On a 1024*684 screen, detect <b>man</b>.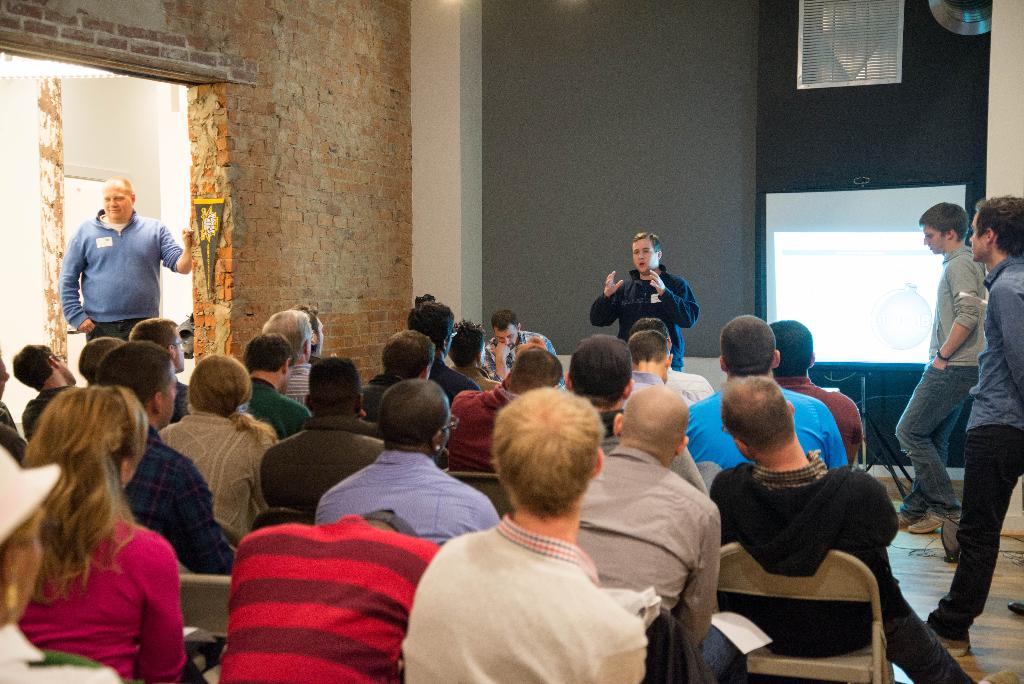
<bbox>883, 201, 989, 537</bbox>.
